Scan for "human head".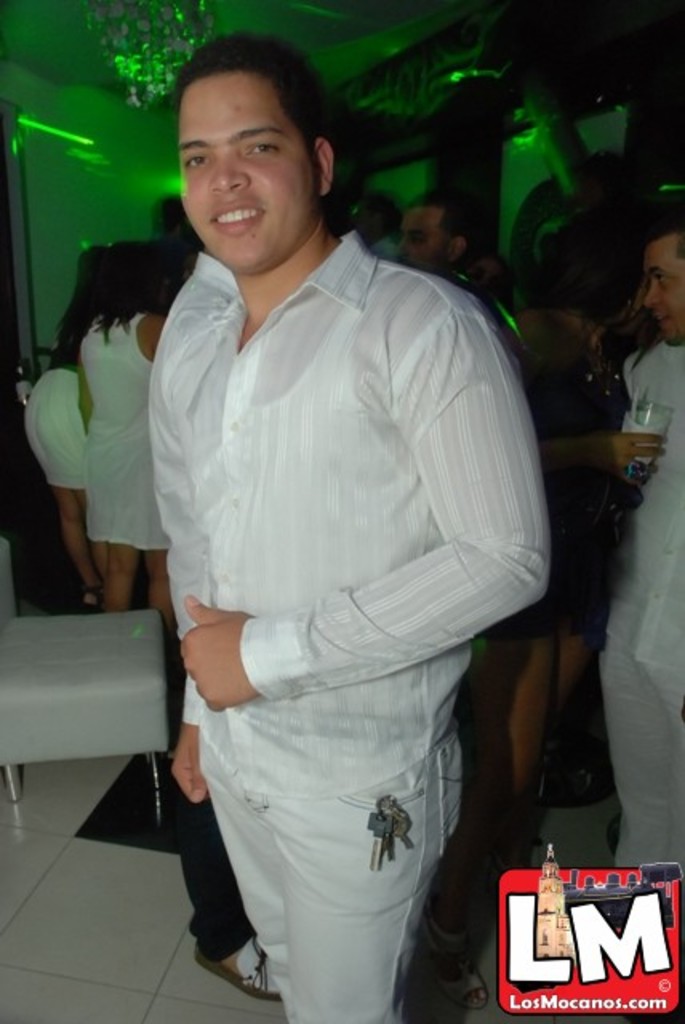
Scan result: (645,187,683,352).
